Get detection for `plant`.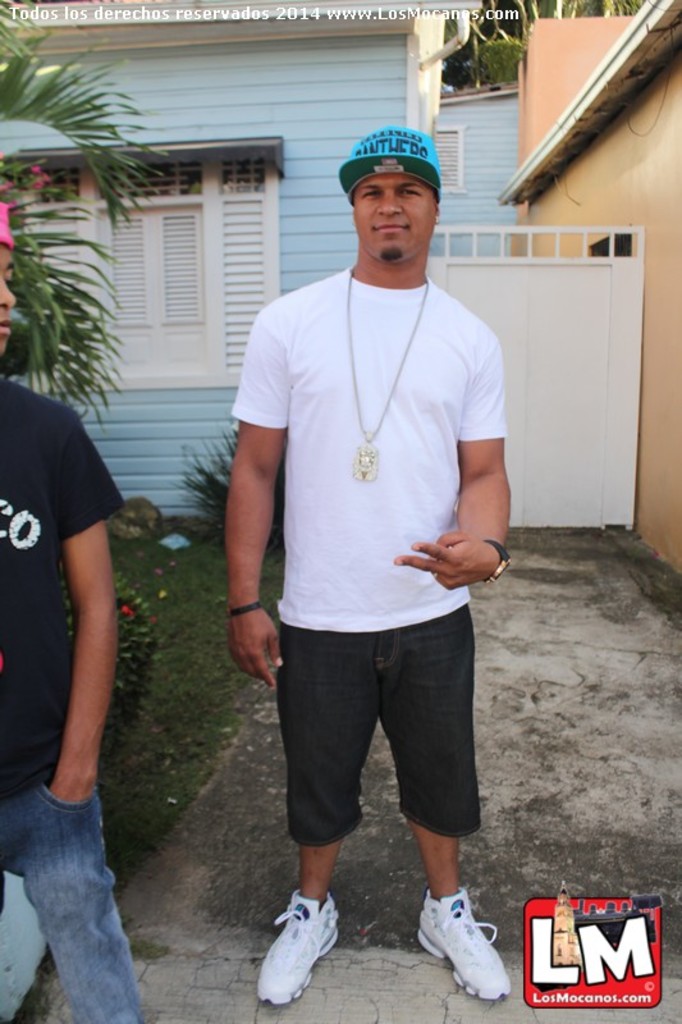
Detection: (x1=0, y1=0, x2=169, y2=430).
